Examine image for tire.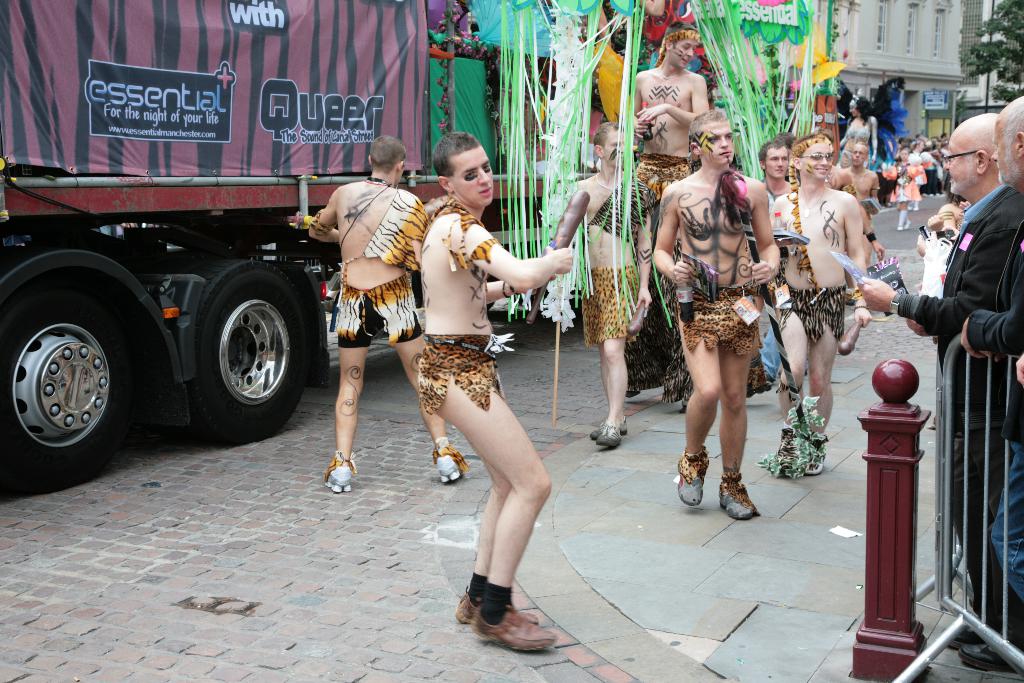
Examination result: x1=2, y1=255, x2=161, y2=489.
